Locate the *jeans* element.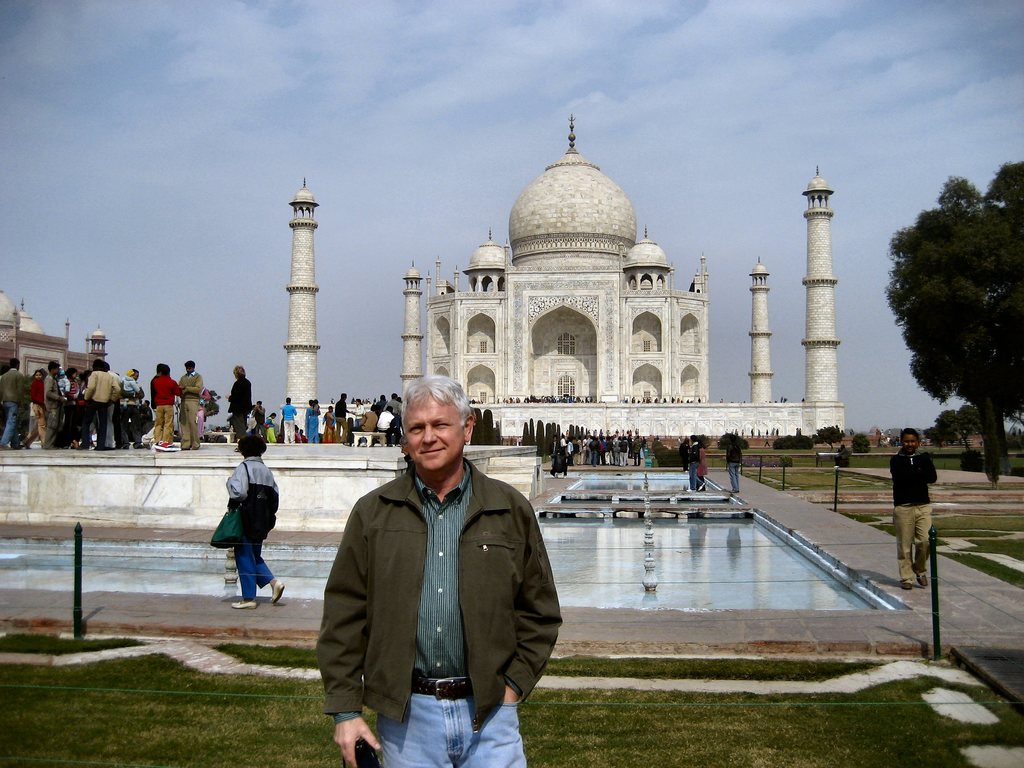
Element bbox: (left=0, top=409, right=22, bottom=447).
